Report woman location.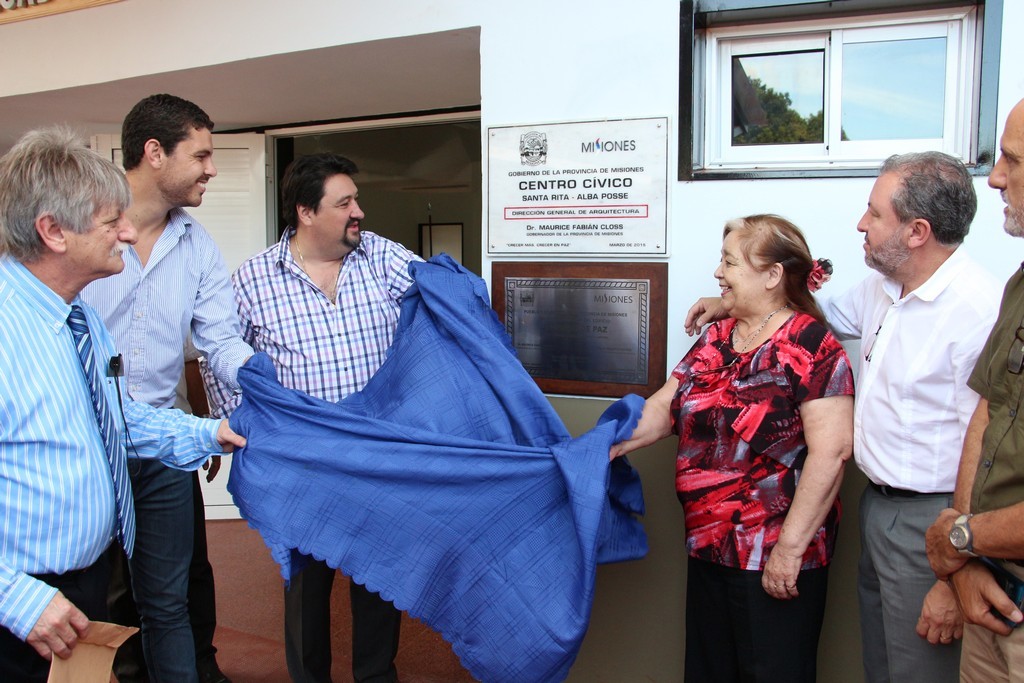
Report: (left=658, top=191, right=872, bottom=632).
